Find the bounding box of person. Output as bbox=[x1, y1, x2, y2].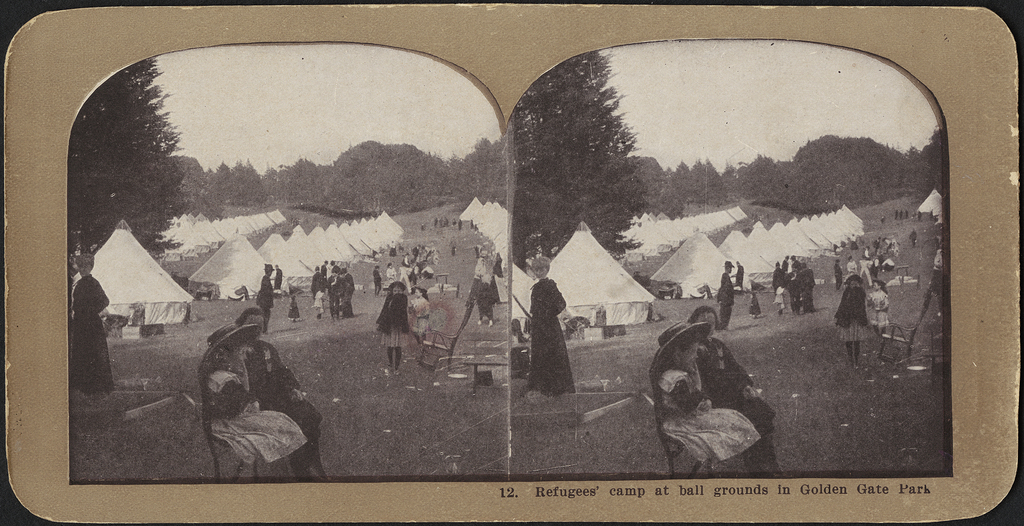
bbox=[720, 263, 737, 327].
